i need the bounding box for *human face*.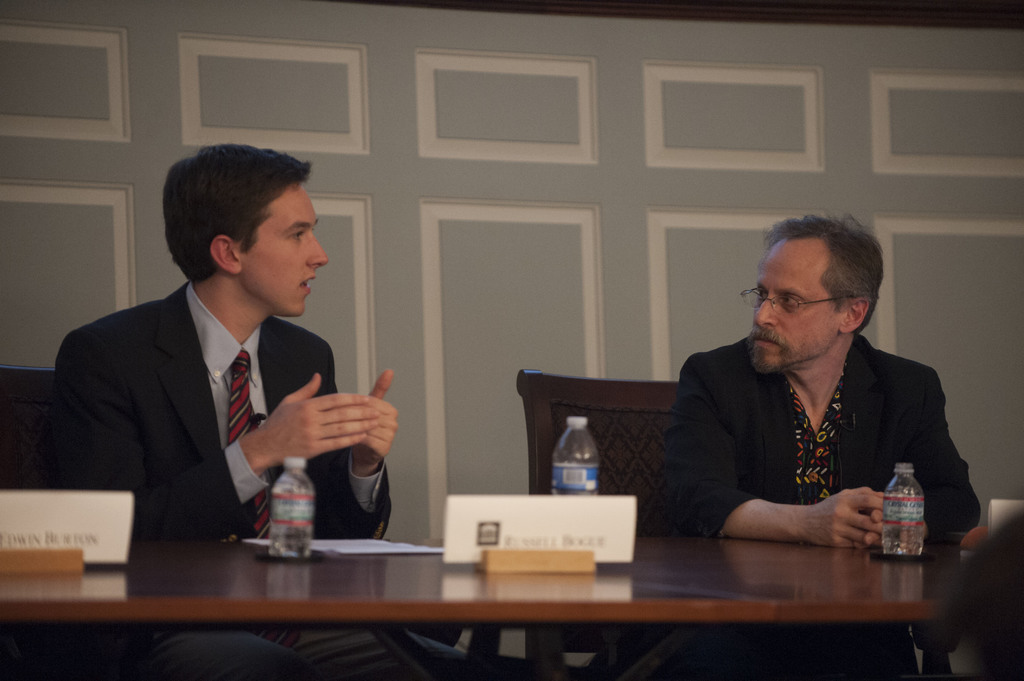
Here it is: bbox(239, 182, 335, 317).
